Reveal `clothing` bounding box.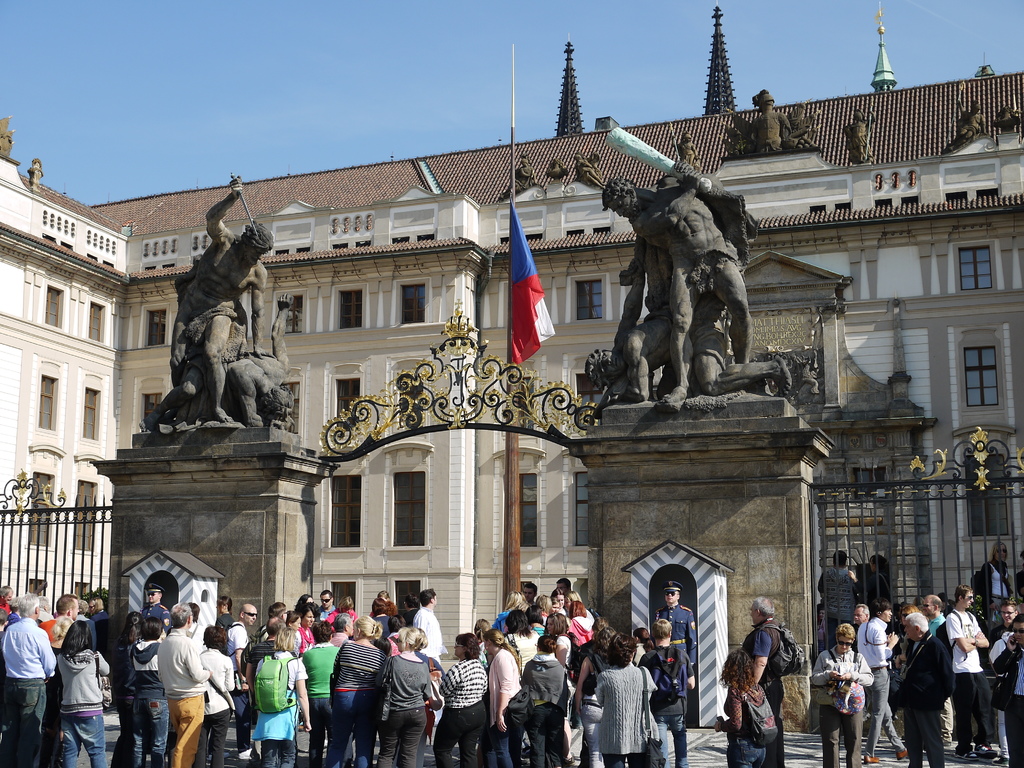
Revealed: BBox(742, 618, 785, 767).
